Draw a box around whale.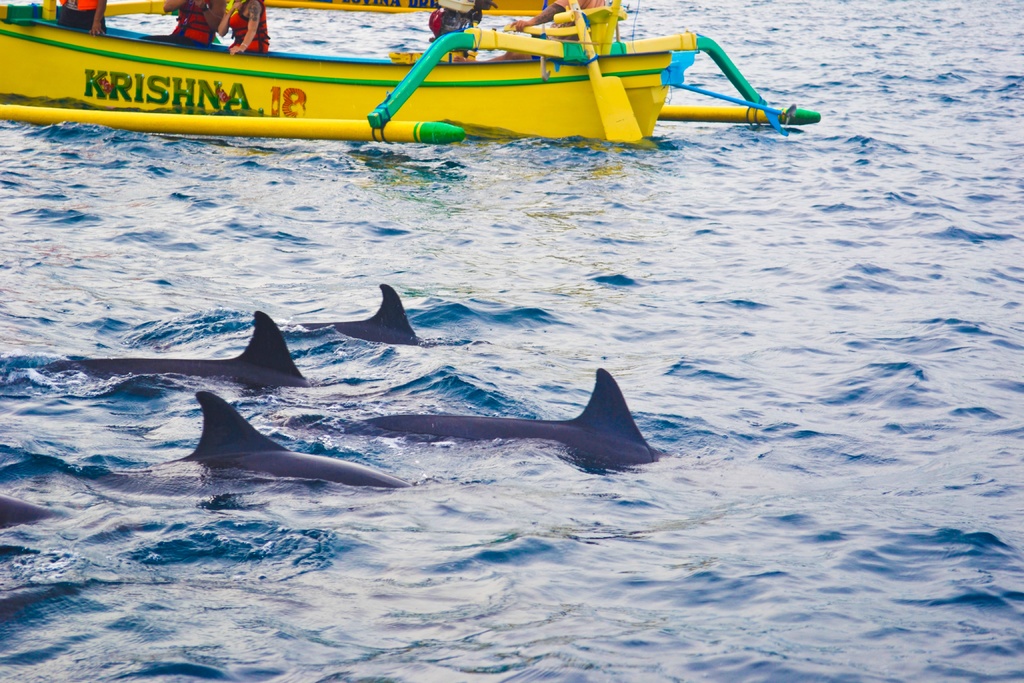
BBox(307, 283, 422, 346).
